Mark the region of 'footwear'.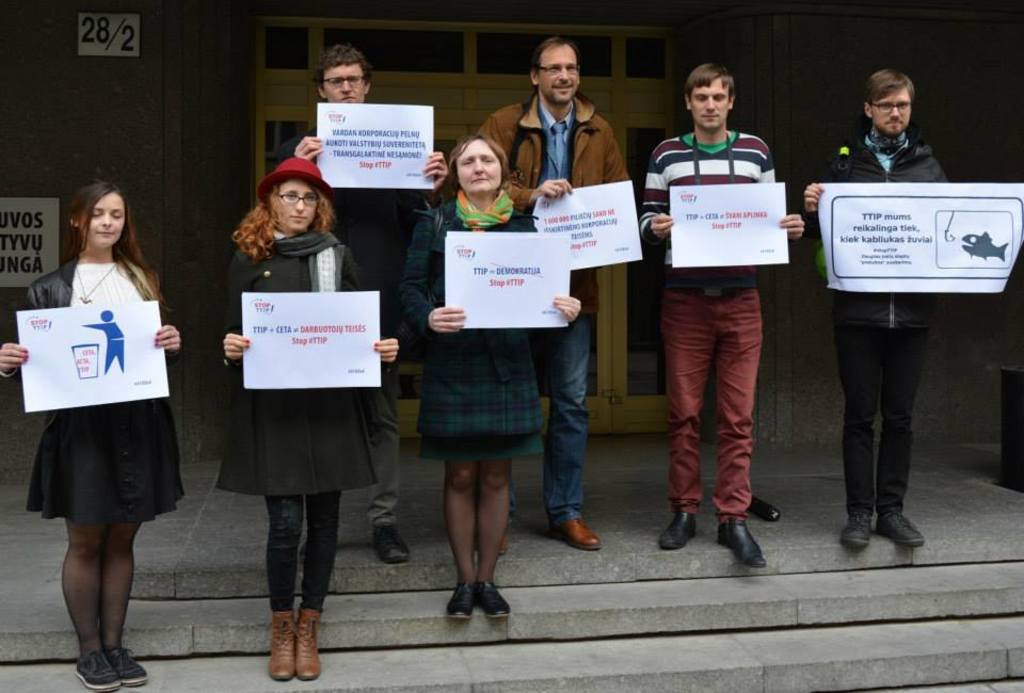
Region: BBox(70, 642, 124, 692).
